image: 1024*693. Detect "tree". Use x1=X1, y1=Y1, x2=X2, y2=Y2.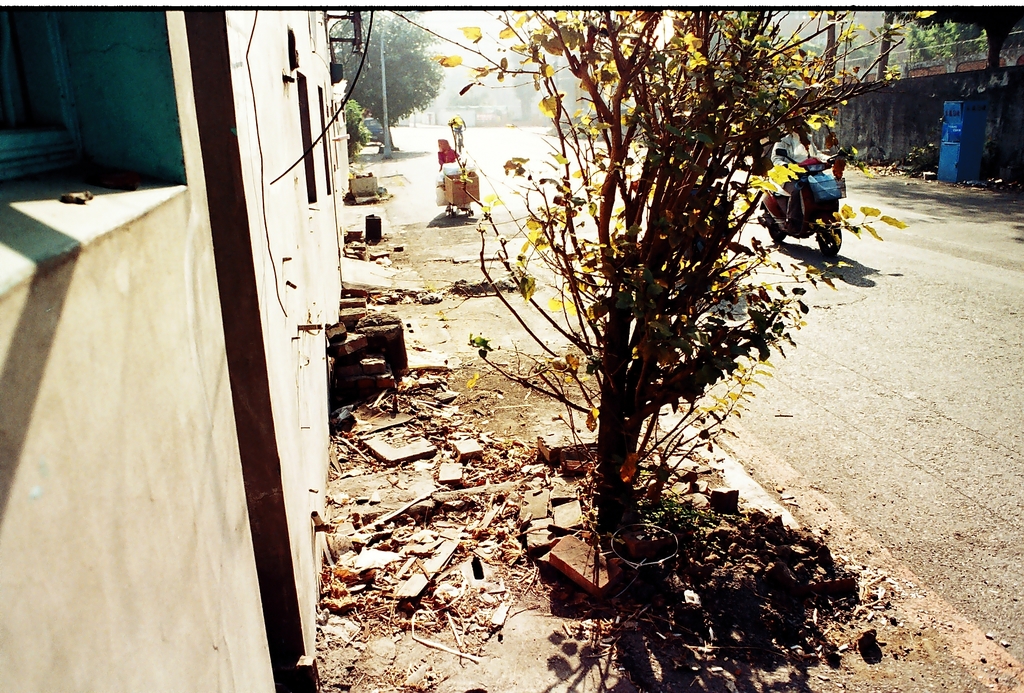
x1=391, y1=6, x2=910, y2=596.
